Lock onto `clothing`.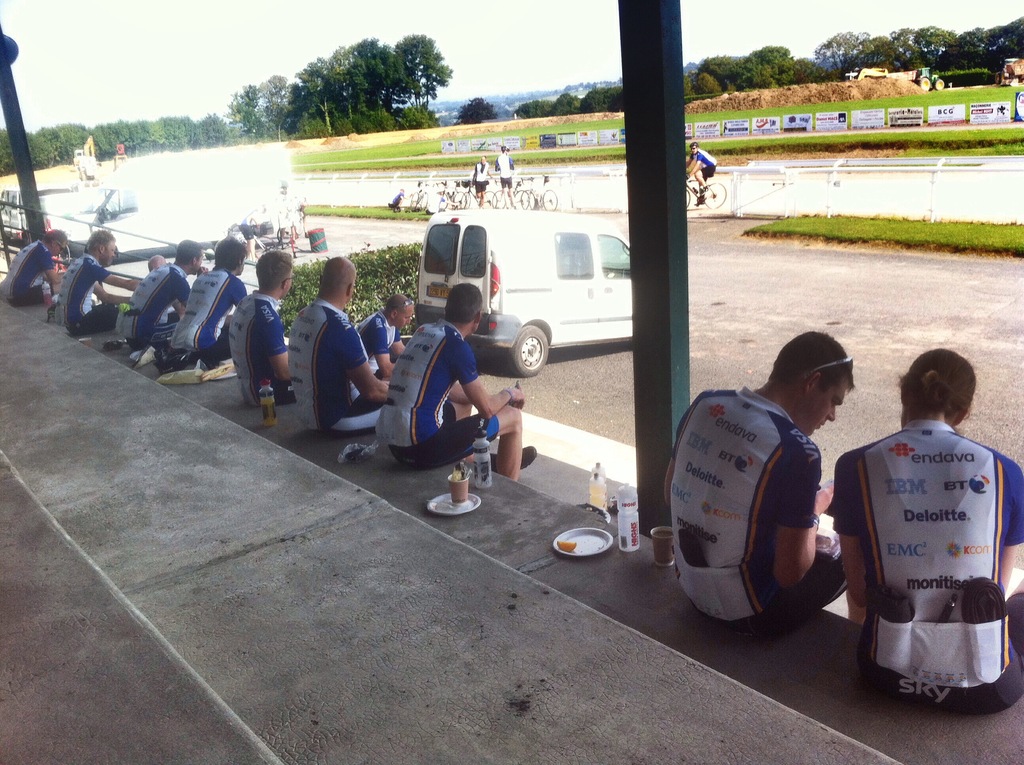
Locked: [x1=692, y1=145, x2=717, y2=183].
